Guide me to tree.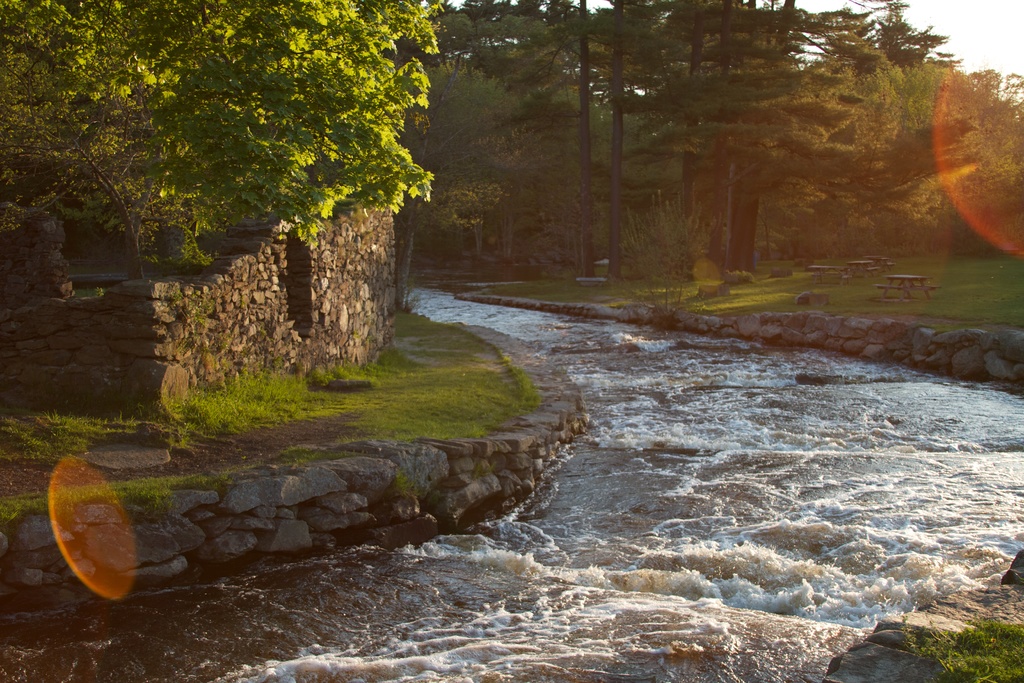
Guidance: x1=723 y1=0 x2=780 y2=284.
